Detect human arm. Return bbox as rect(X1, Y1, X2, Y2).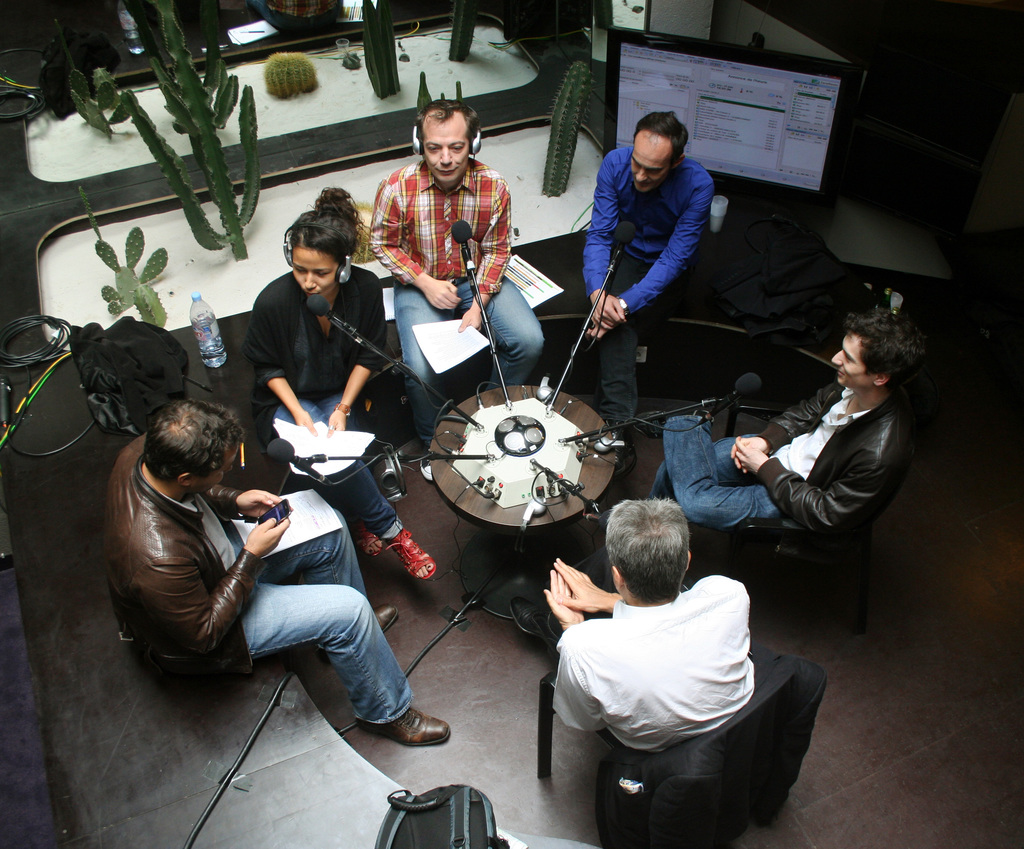
rect(211, 484, 285, 515).
